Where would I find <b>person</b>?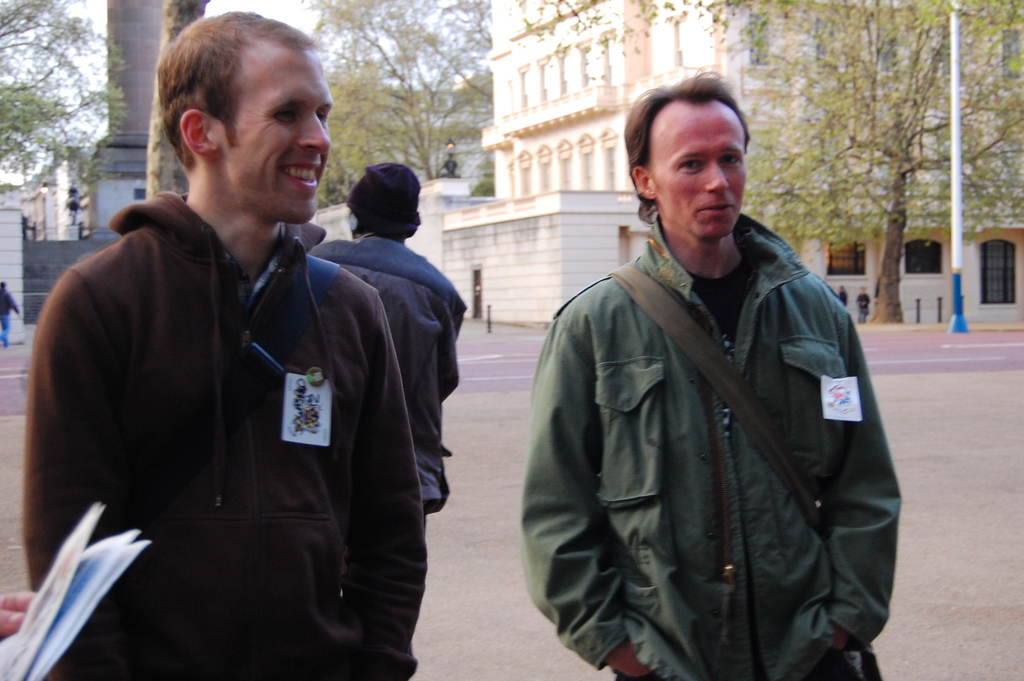
At (x1=304, y1=159, x2=465, y2=524).
